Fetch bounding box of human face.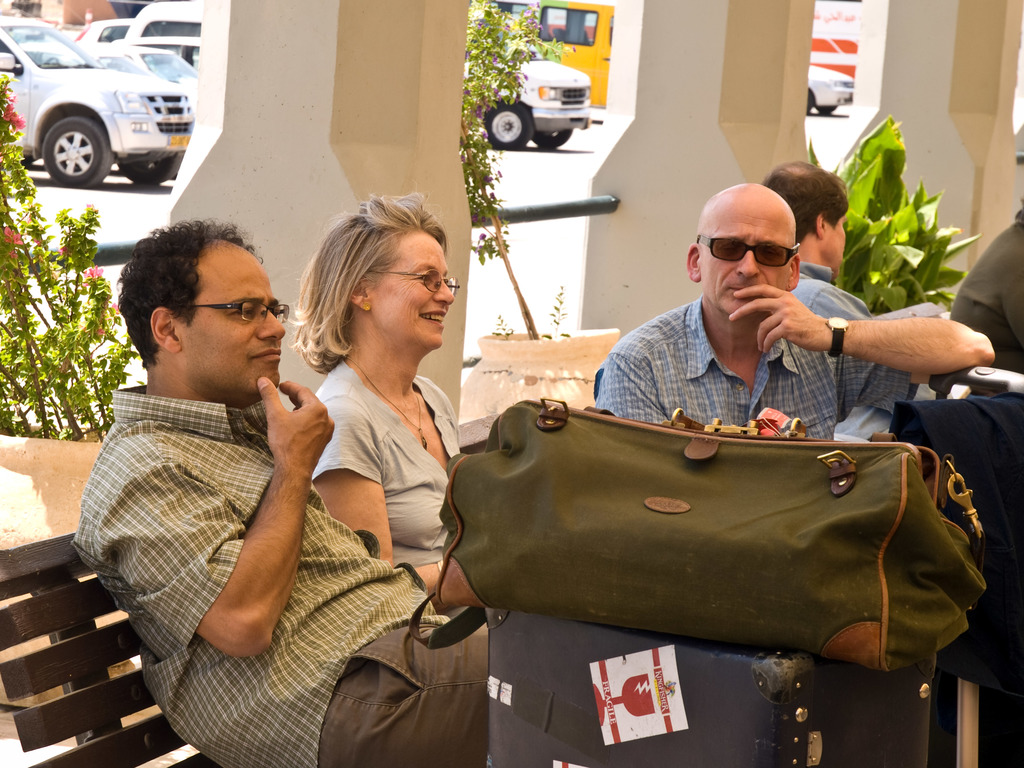
Bbox: region(827, 204, 847, 264).
